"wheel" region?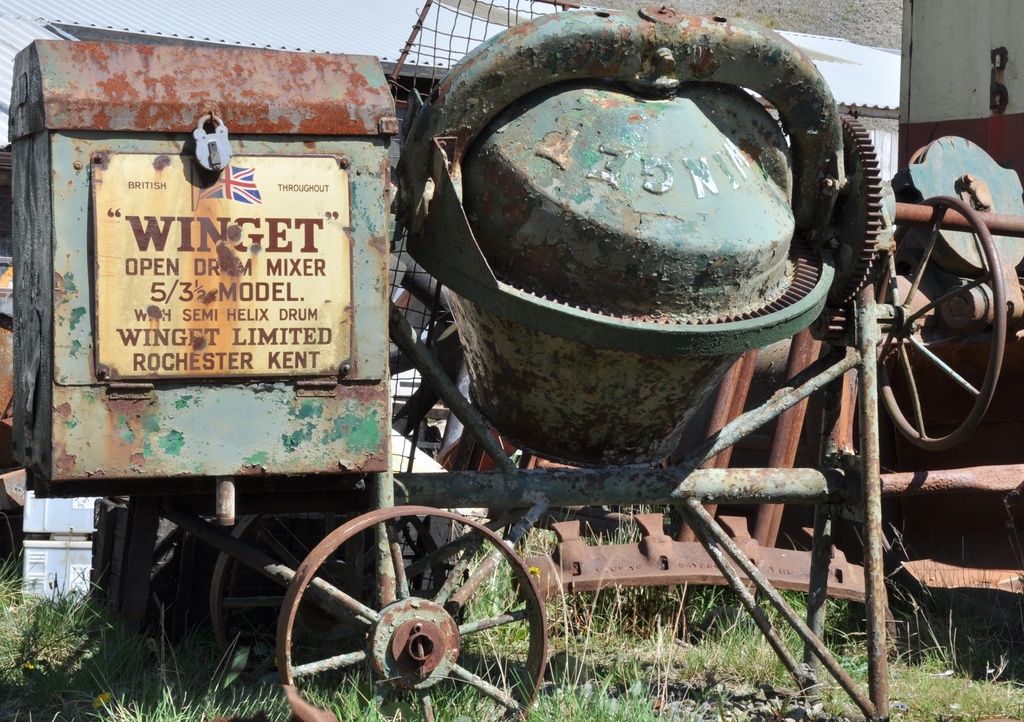
202, 502, 429, 652
